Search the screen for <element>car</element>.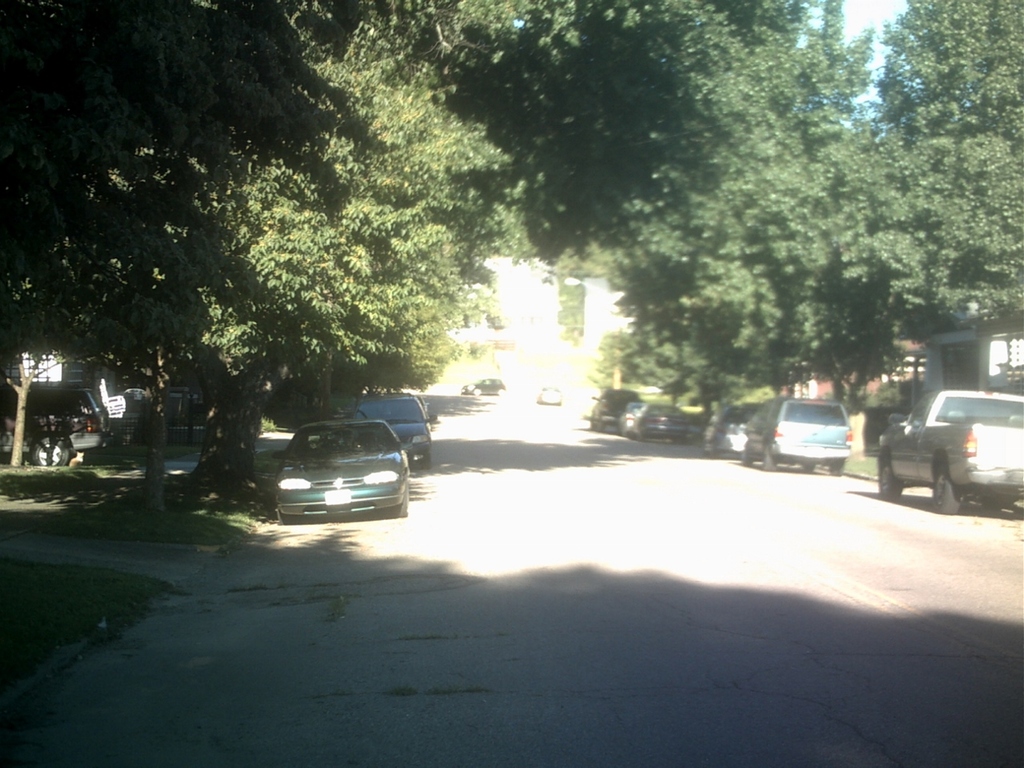
Found at [158, 376, 238, 464].
